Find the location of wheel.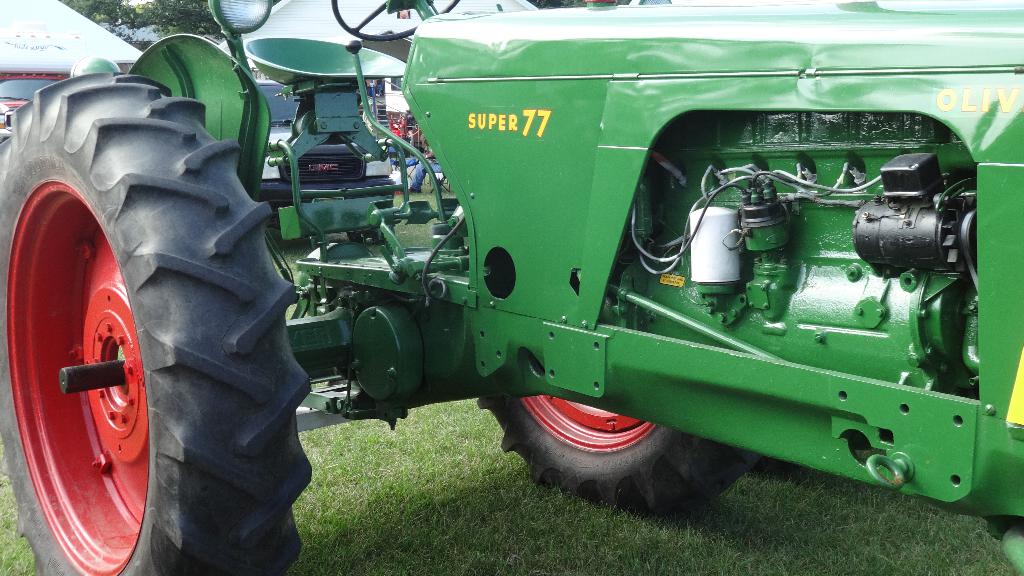
Location: crop(476, 394, 762, 516).
